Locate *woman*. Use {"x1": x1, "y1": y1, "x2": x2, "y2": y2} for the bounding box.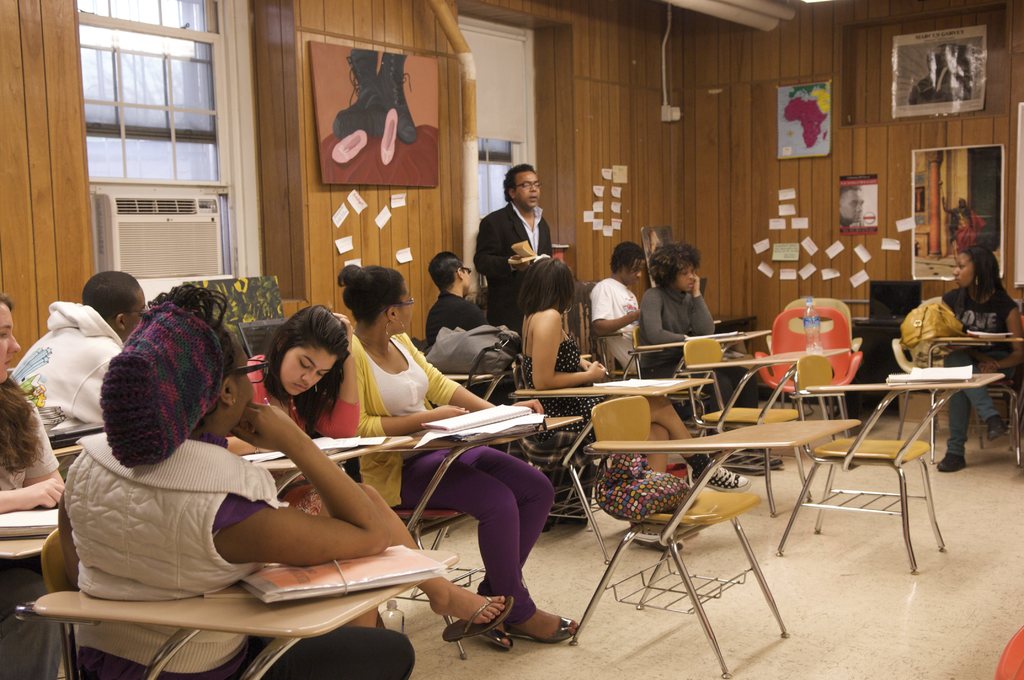
{"x1": 54, "y1": 282, "x2": 420, "y2": 679}.
